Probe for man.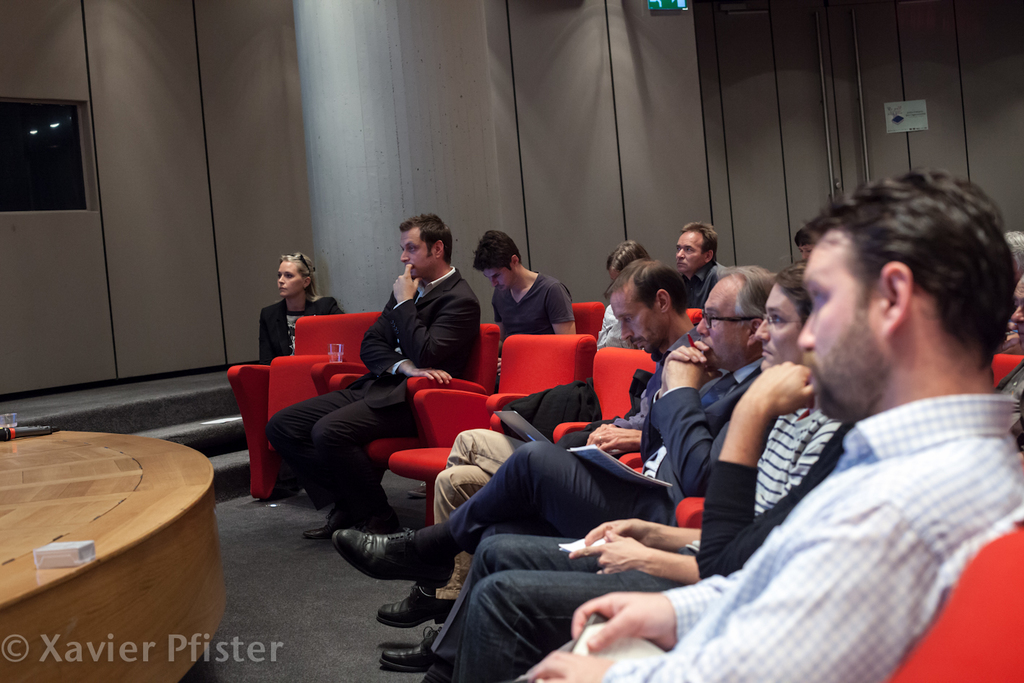
Probe result: 330:262:773:671.
